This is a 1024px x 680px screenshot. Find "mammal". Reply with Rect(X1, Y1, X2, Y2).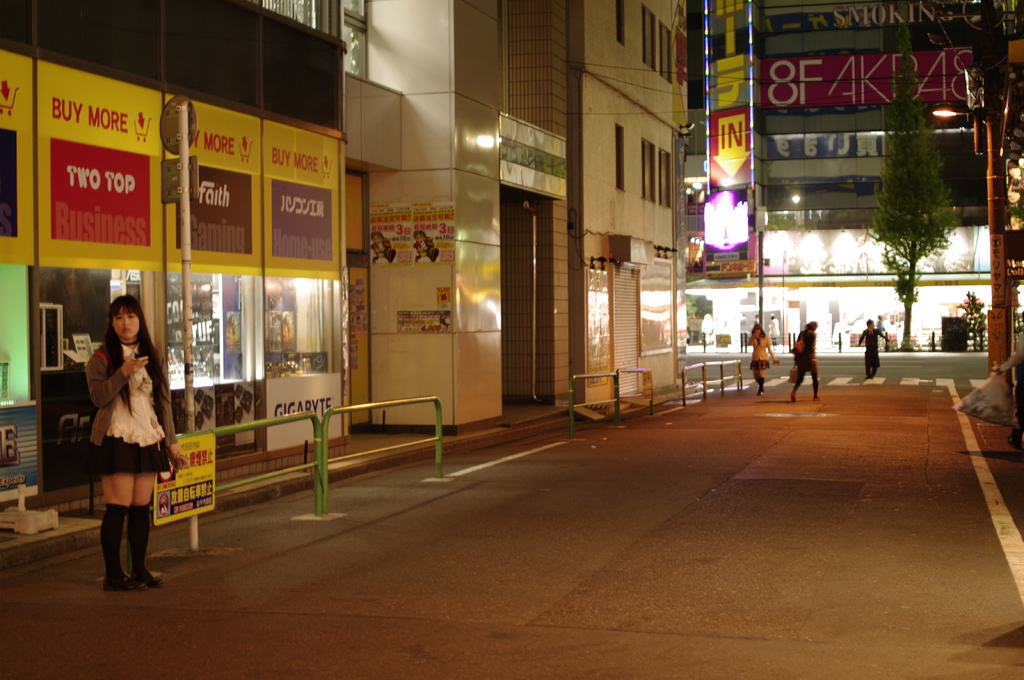
Rect(367, 233, 397, 260).
